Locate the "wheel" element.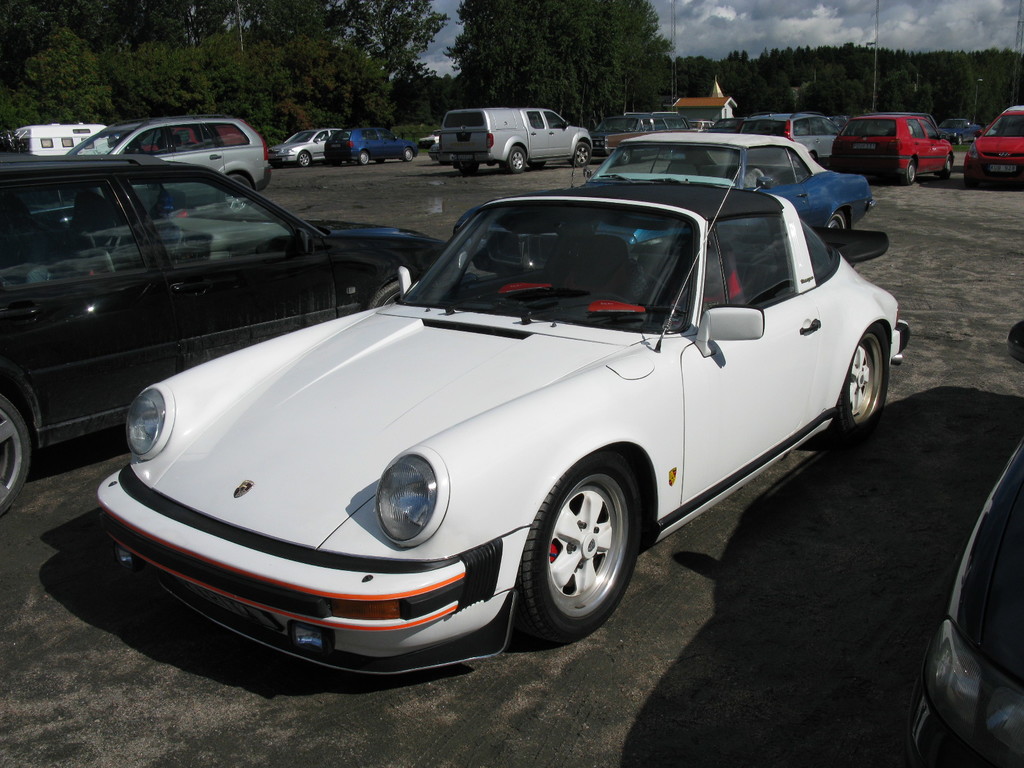
Element bbox: bbox=[953, 134, 964, 149].
